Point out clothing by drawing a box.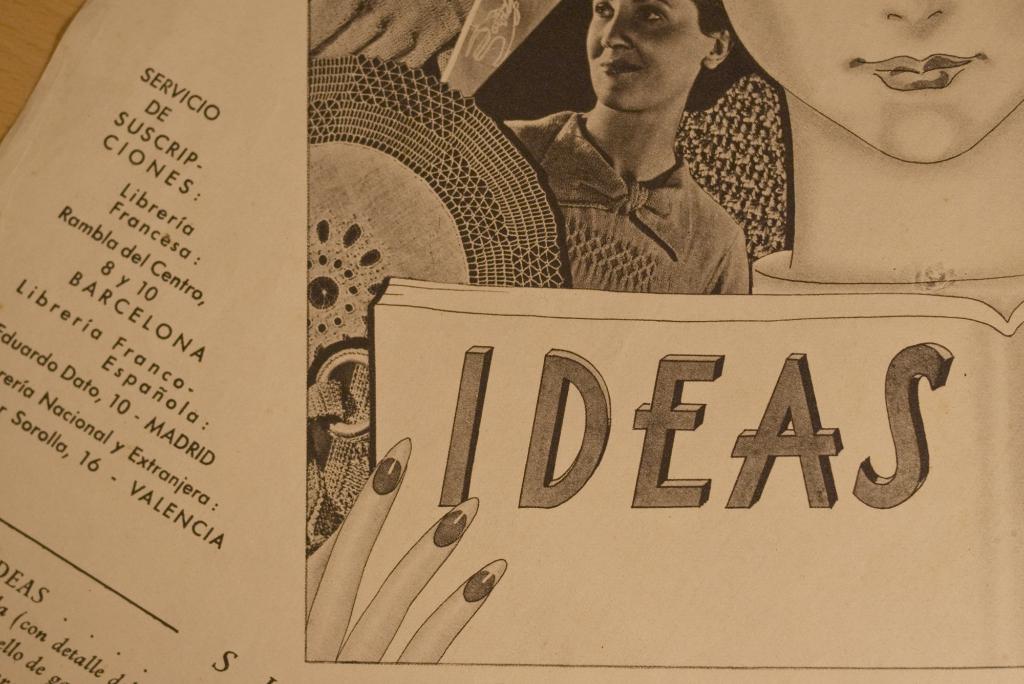
bbox=(514, 91, 789, 290).
